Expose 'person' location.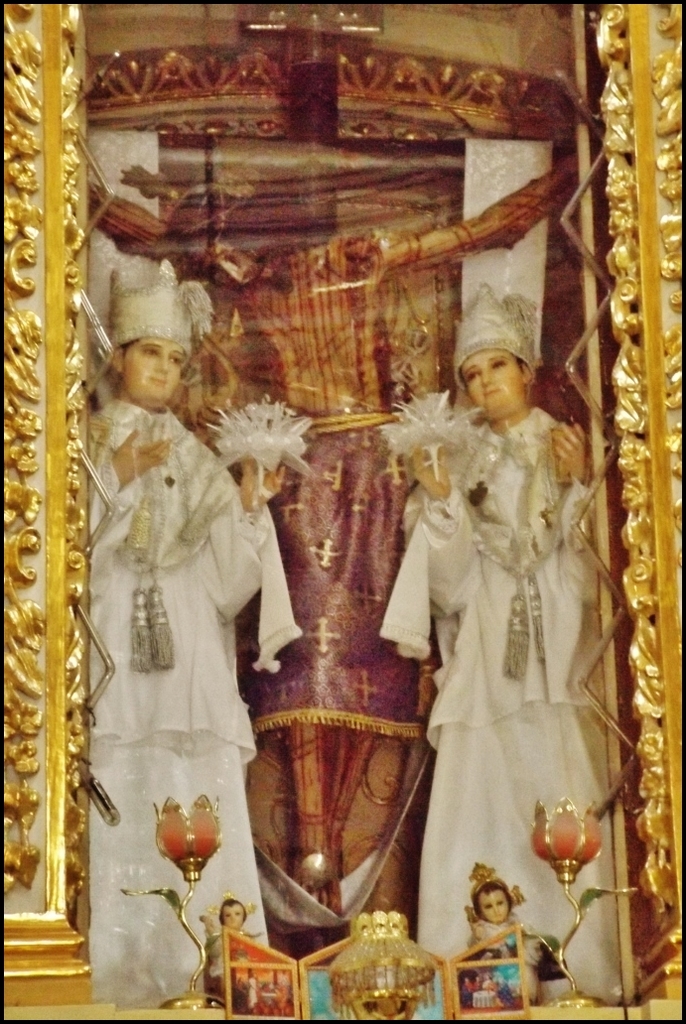
Exposed at (left=211, top=889, right=258, bottom=938).
